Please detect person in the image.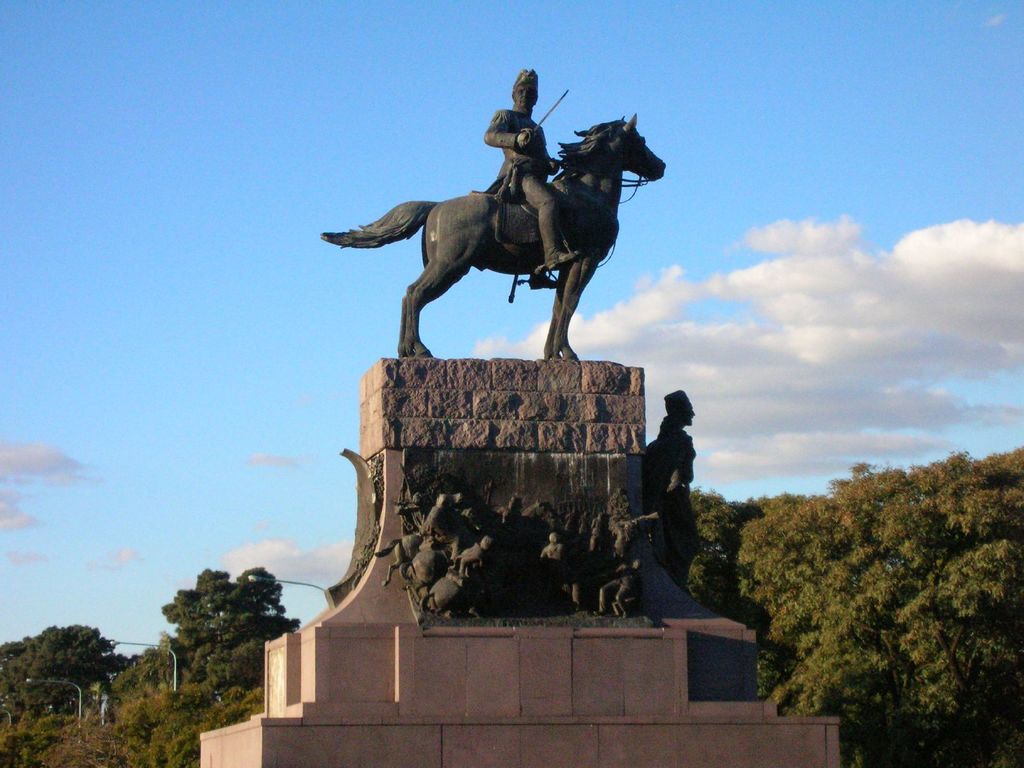
bbox(481, 72, 564, 265).
